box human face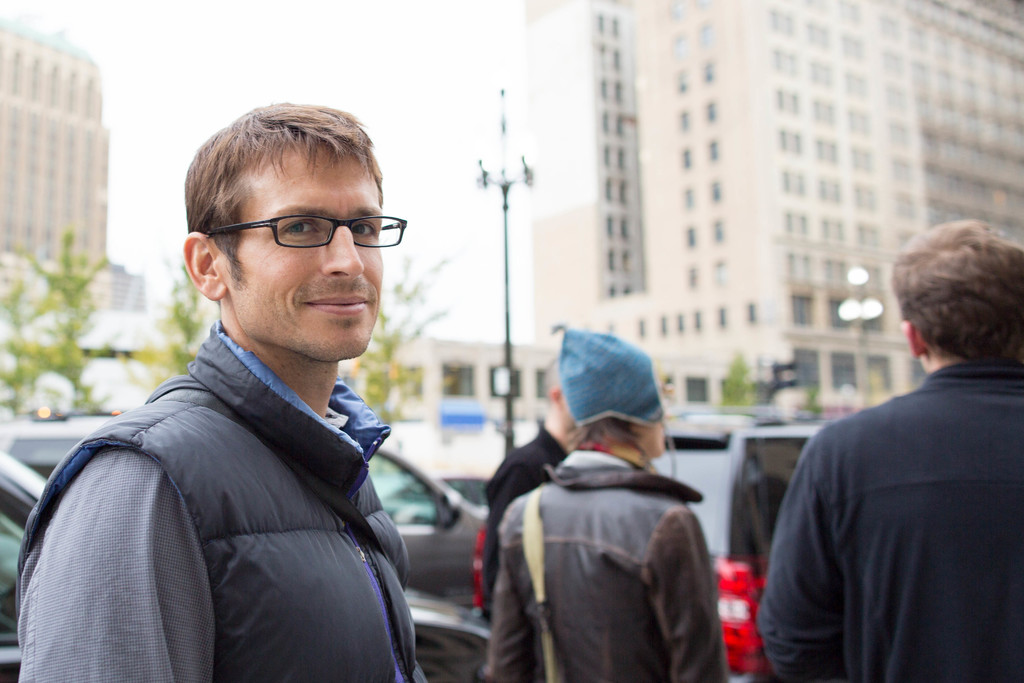
x1=221, y1=143, x2=383, y2=362
